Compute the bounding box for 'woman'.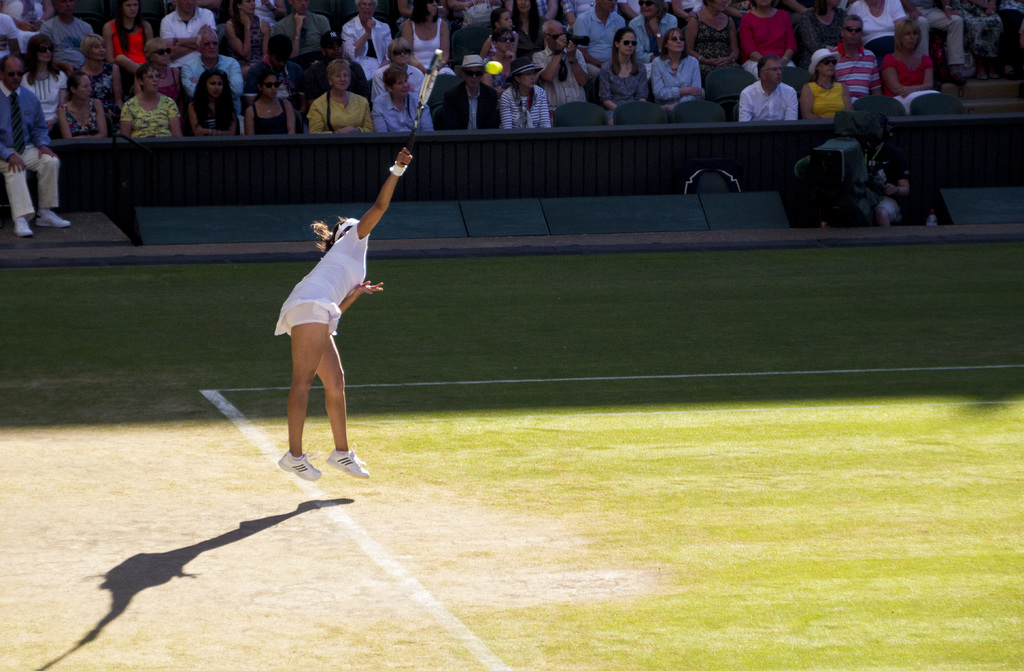
Rect(345, 0, 390, 70).
